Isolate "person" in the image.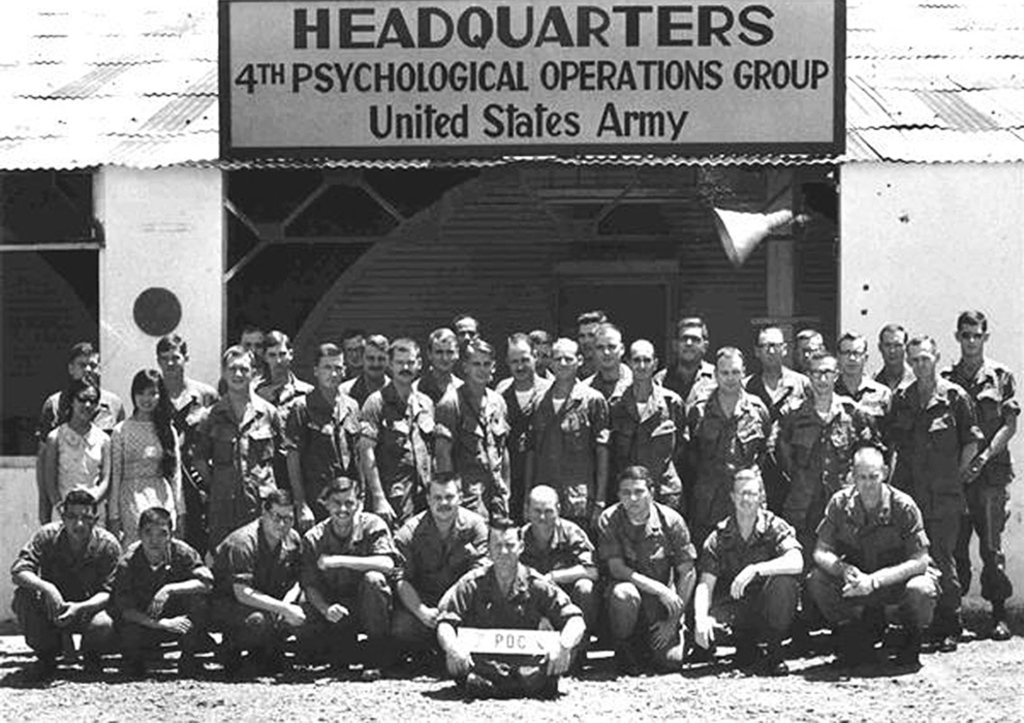
Isolated region: locate(339, 328, 365, 380).
